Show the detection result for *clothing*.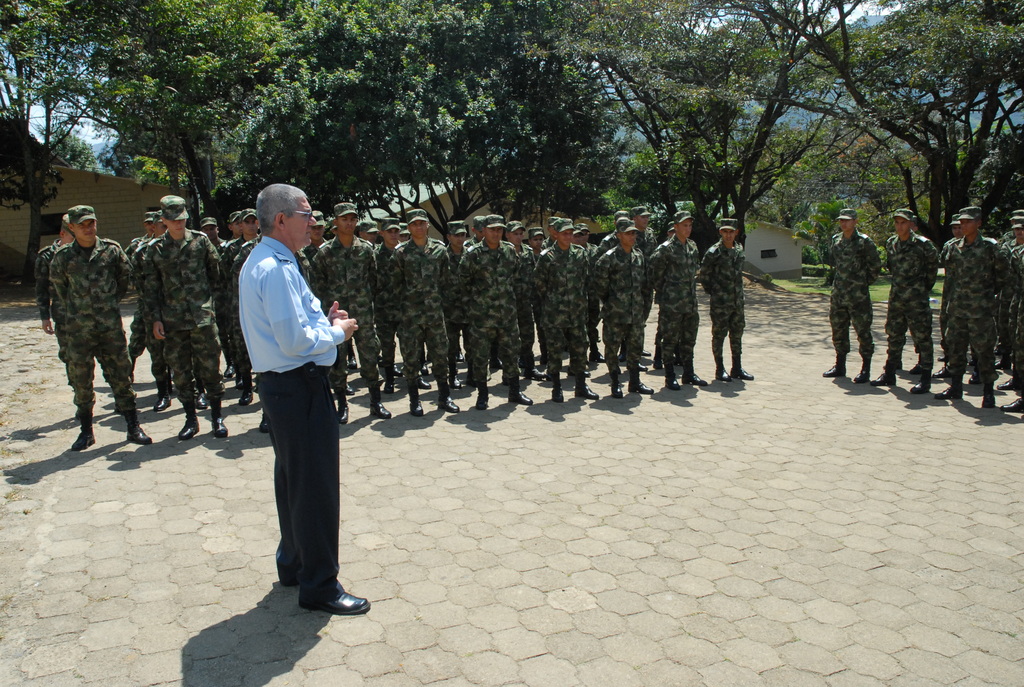
bbox=(44, 236, 143, 421).
